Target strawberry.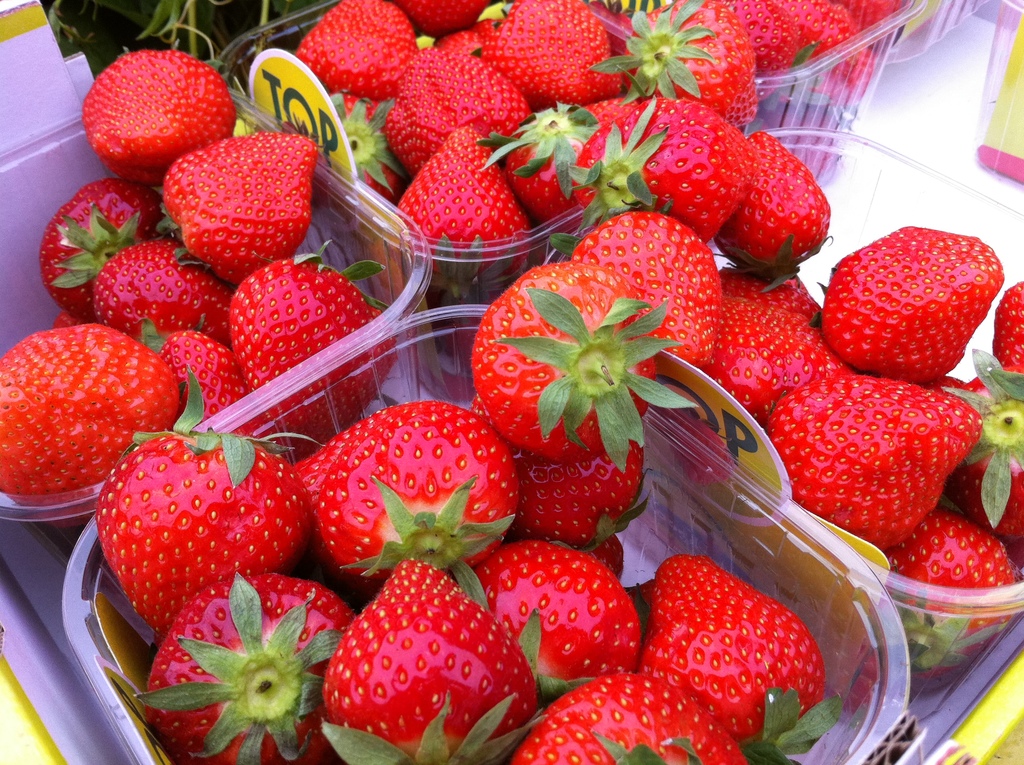
Target region: rect(379, 42, 532, 179).
